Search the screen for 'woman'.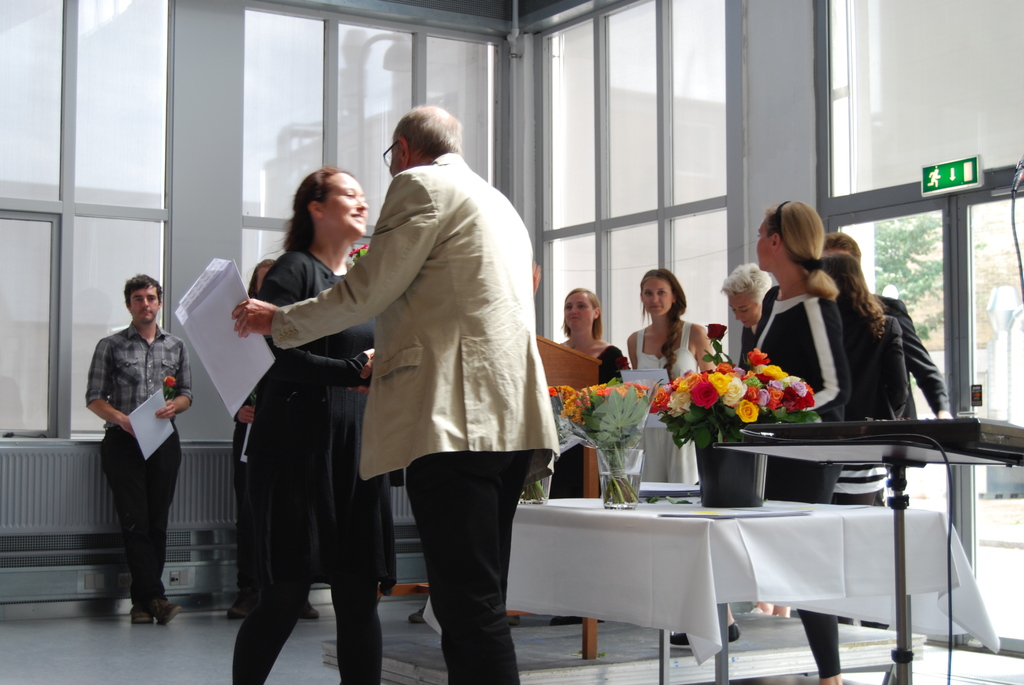
Found at box=[215, 154, 397, 684].
